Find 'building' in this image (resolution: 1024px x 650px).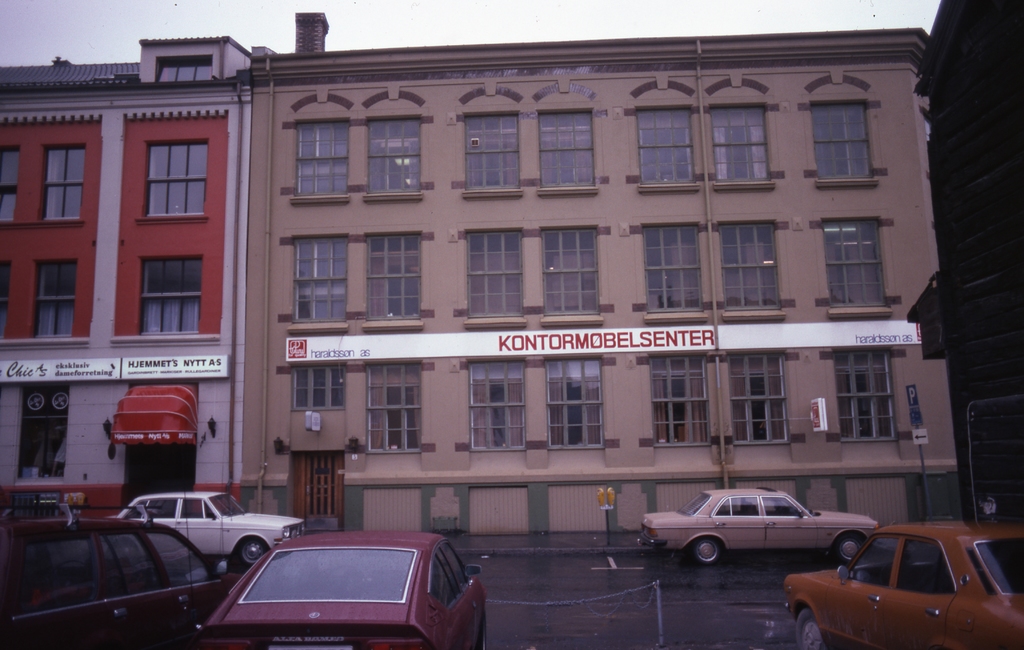
[1, 14, 929, 533].
